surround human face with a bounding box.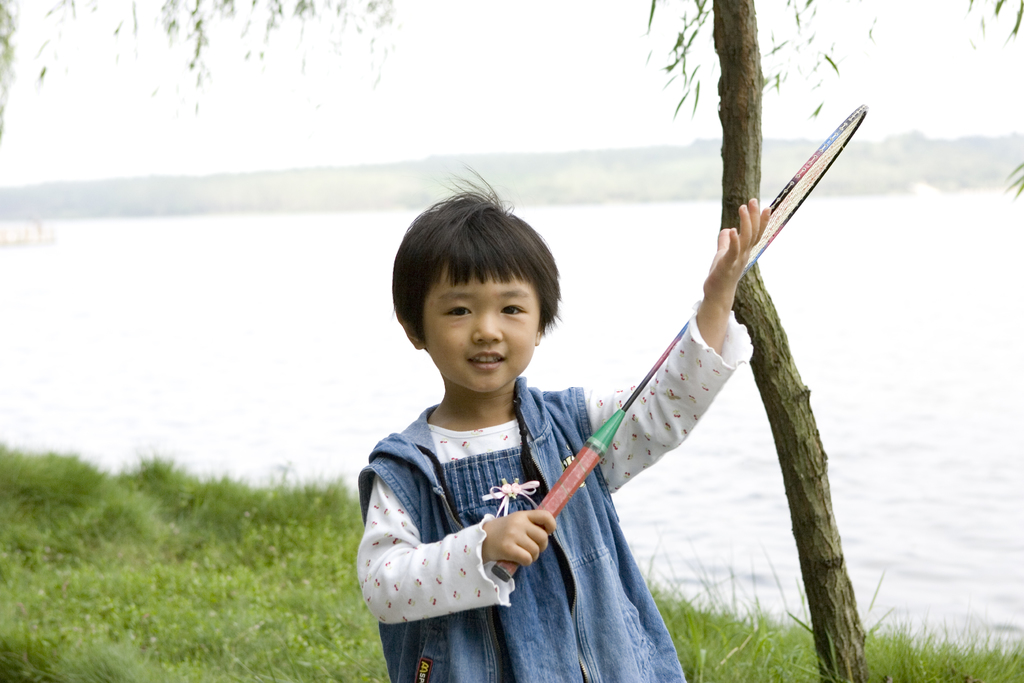
pyautogui.locateOnScreen(417, 272, 548, 386).
